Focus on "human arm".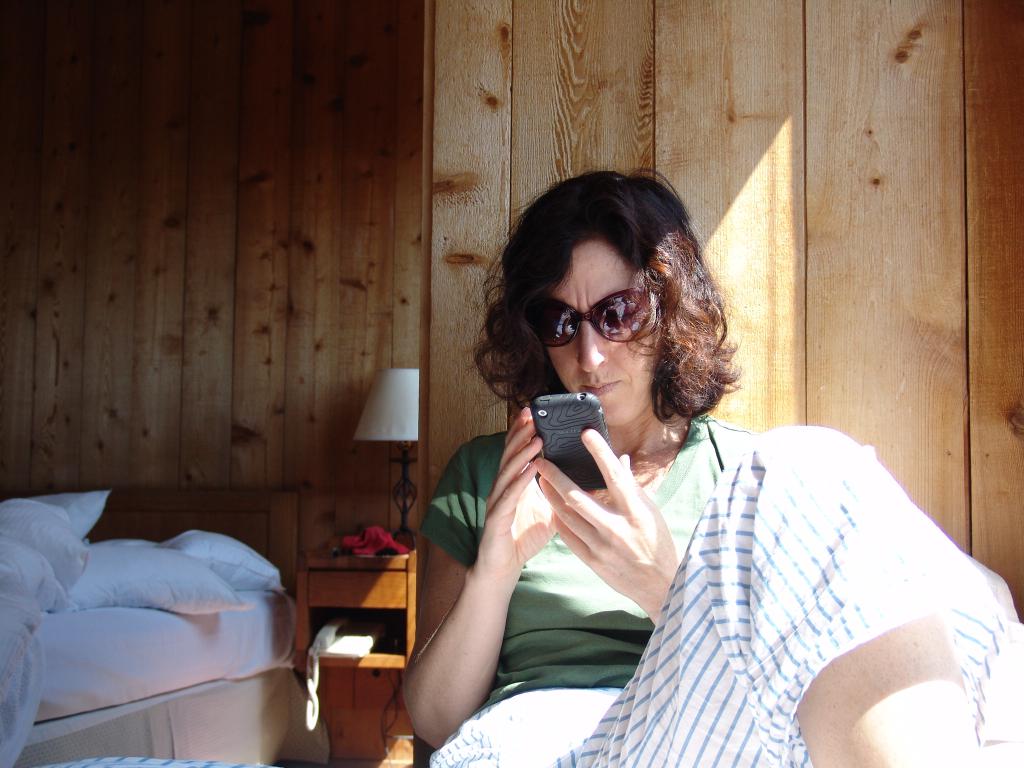
Focused at l=390, t=400, r=554, b=757.
